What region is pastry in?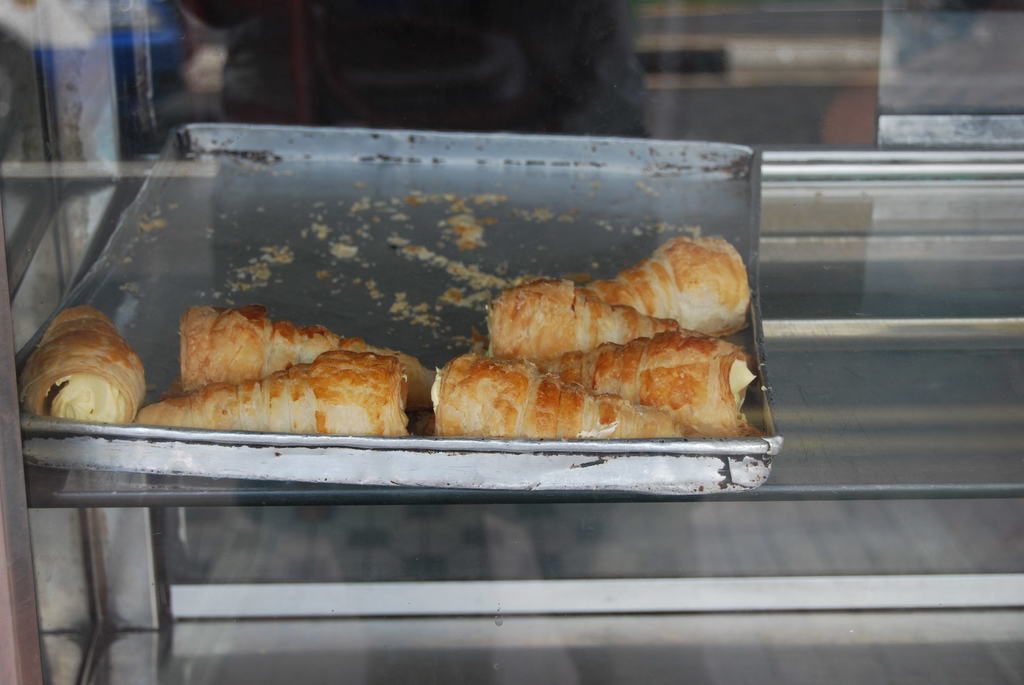
[x1=175, y1=302, x2=376, y2=398].
